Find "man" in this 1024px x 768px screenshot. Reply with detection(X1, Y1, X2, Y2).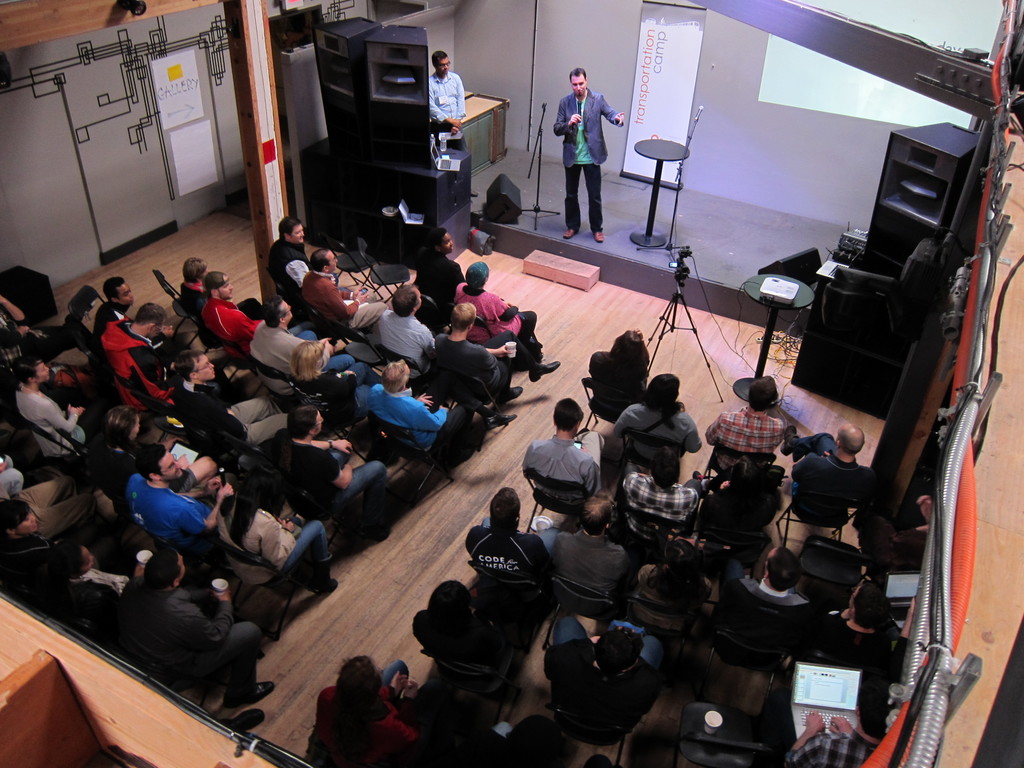
detection(551, 66, 625, 246).
